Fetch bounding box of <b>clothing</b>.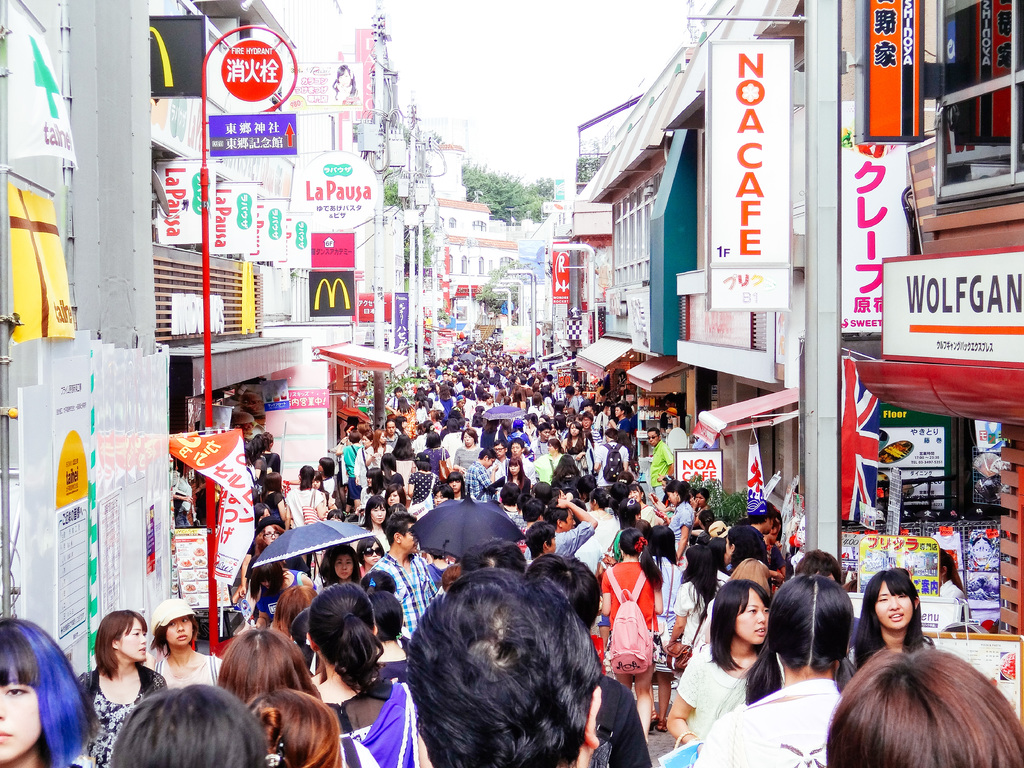
Bbox: 845,613,861,650.
